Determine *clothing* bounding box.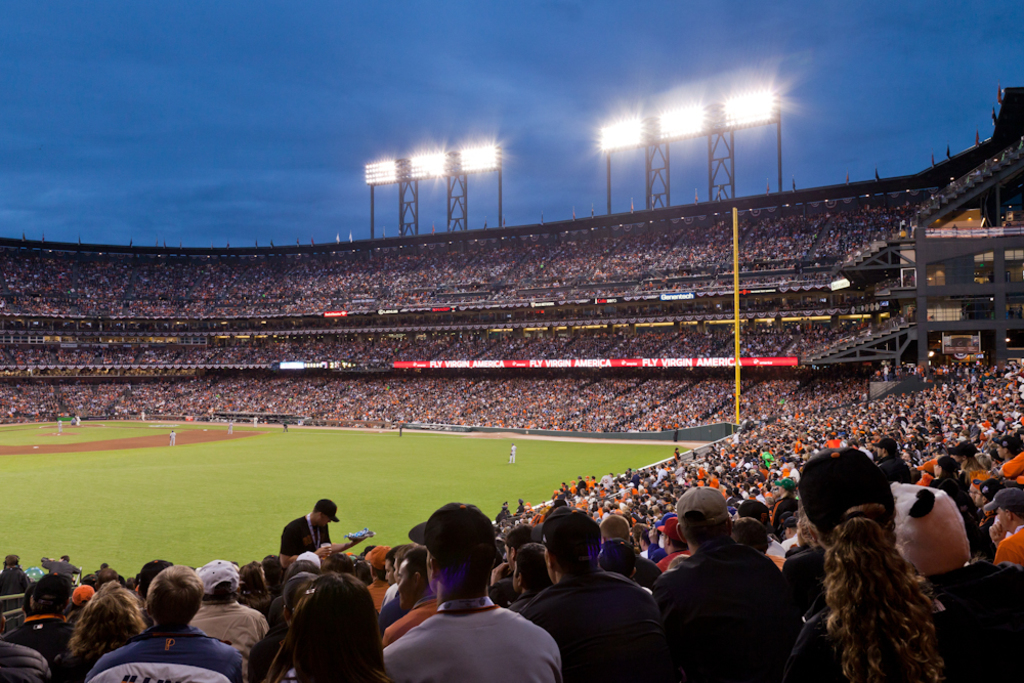
Determined: region(285, 507, 323, 558).
